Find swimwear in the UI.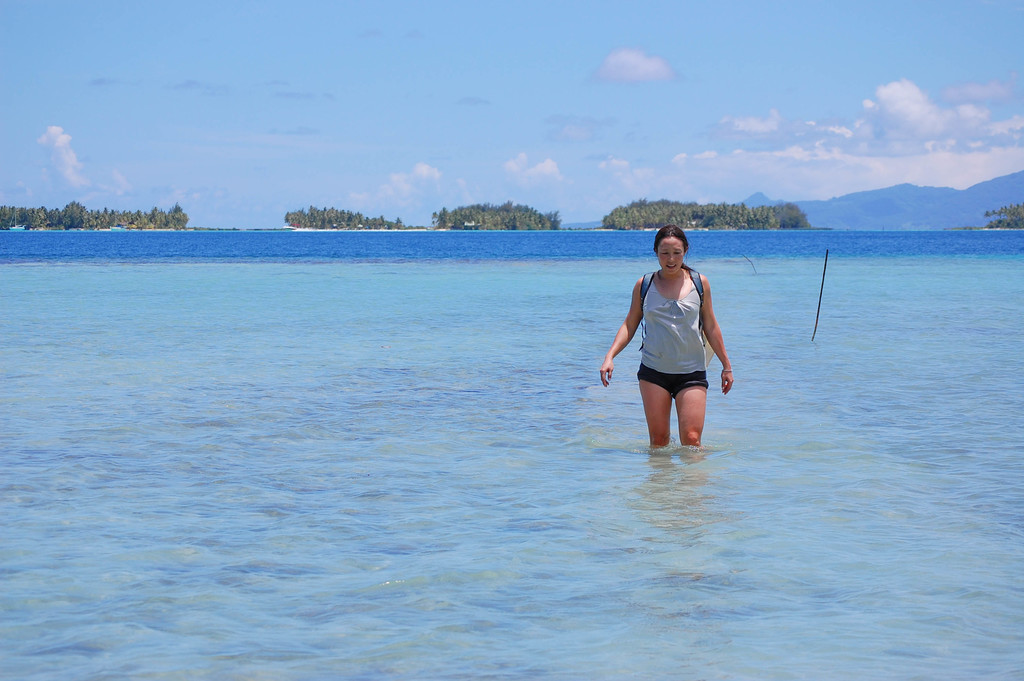
UI element at box(637, 272, 727, 401).
